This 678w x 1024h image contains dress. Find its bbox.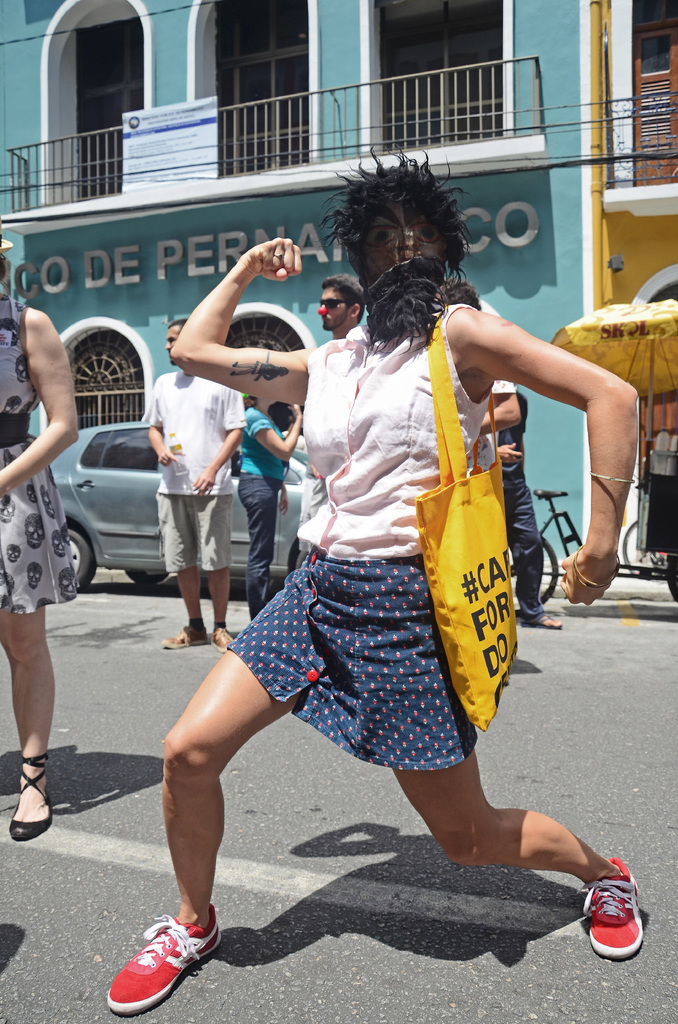
Rect(0, 300, 76, 616).
